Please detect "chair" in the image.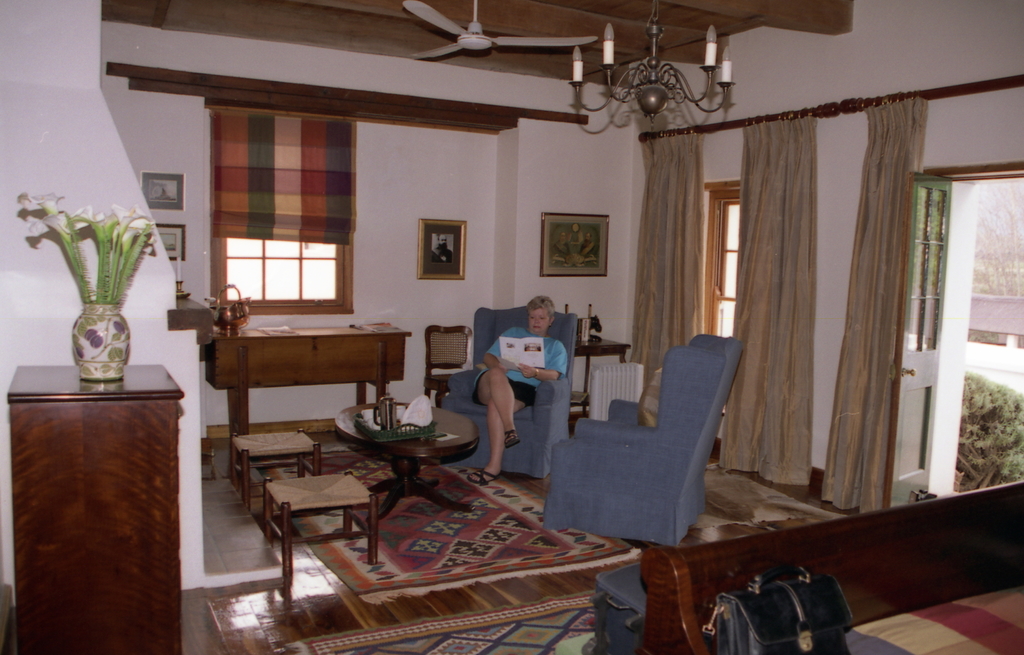
select_region(436, 306, 573, 479).
